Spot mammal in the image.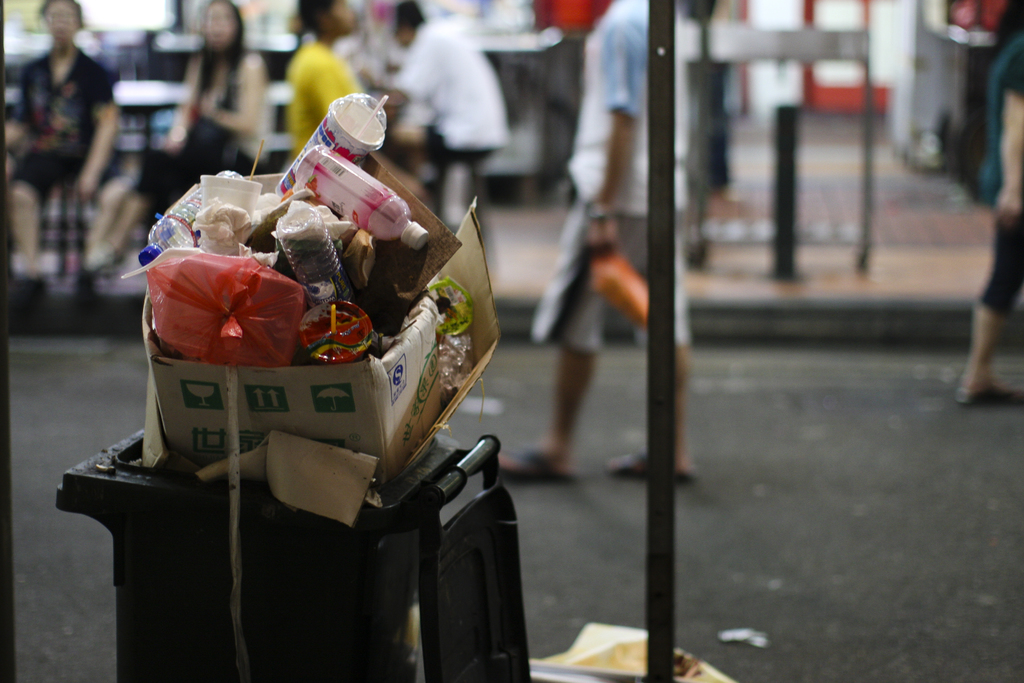
mammal found at 289, 0, 362, 142.
